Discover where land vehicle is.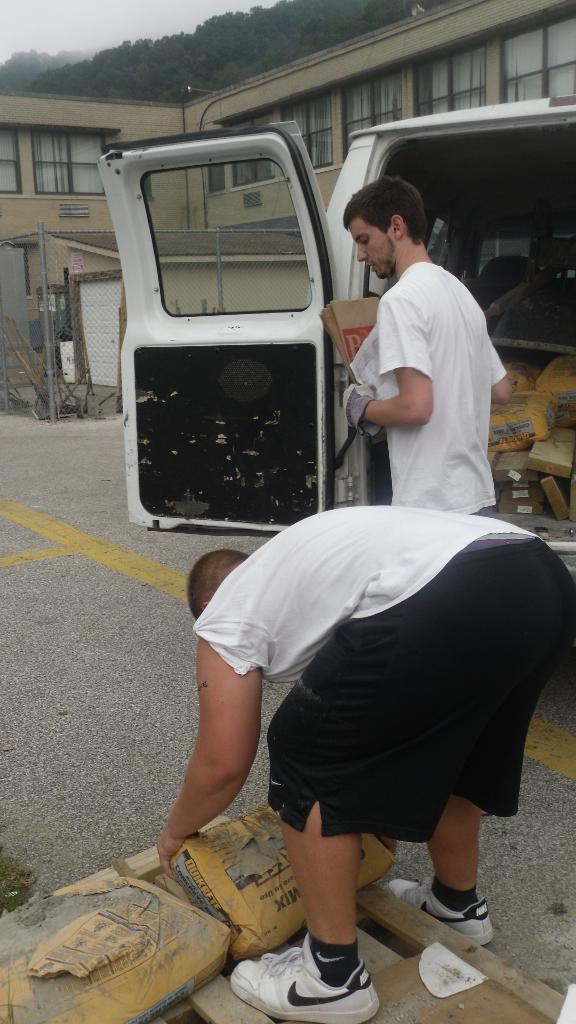
Discovered at (x1=99, y1=113, x2=575, y2=592).
